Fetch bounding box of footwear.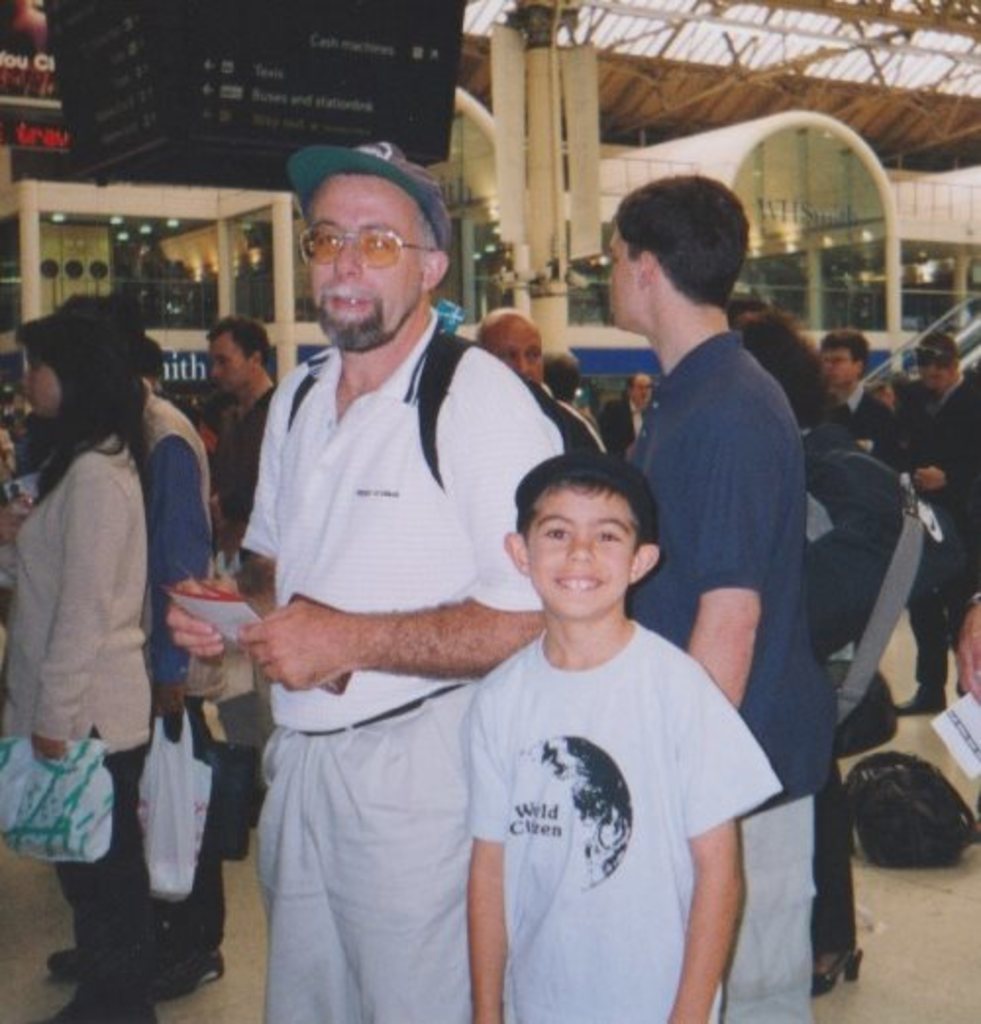
Bbox: crop(45, 938, 102, 981).
